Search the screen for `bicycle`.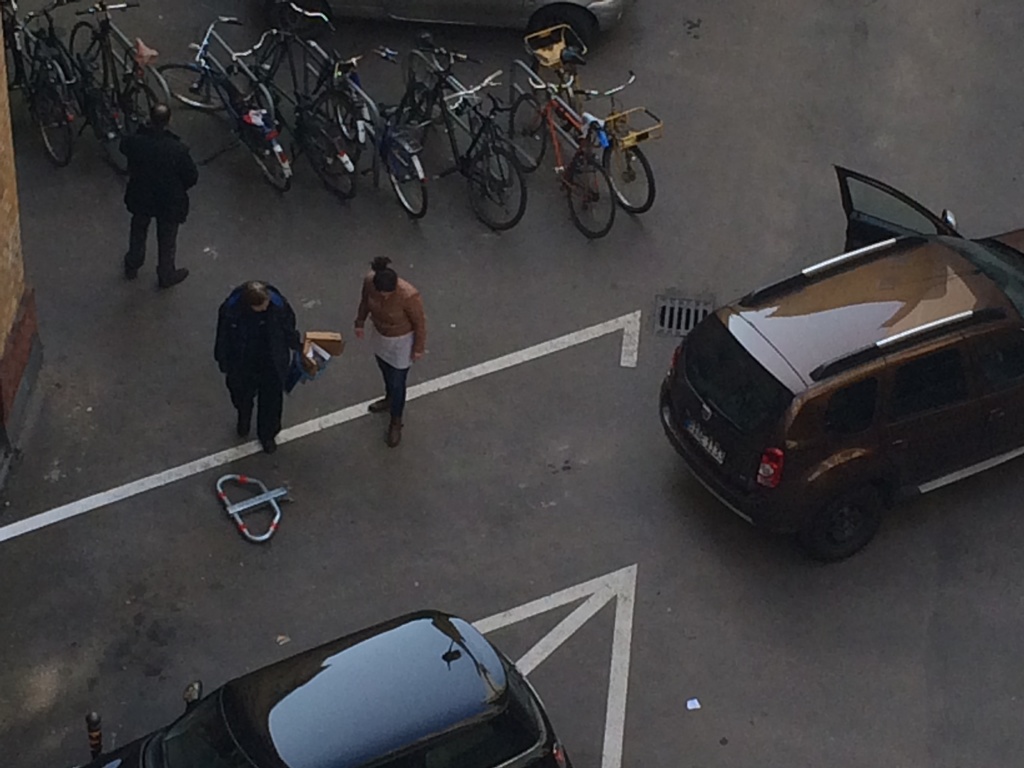
Found at locate(504, 73, 627, 234).
